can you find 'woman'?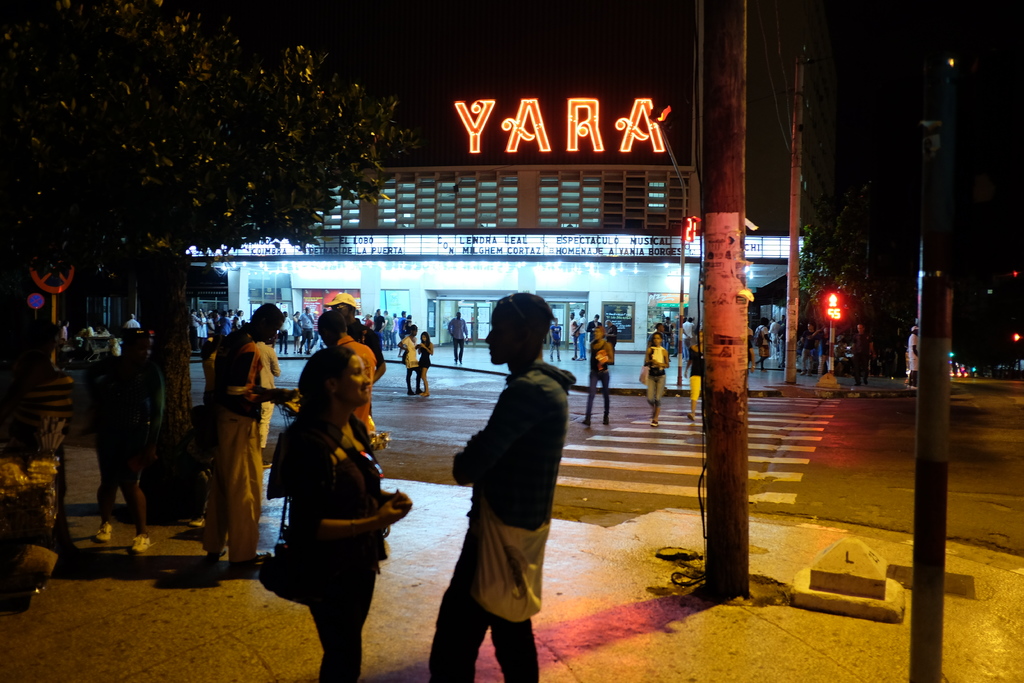
Yes, bounding box: 260, 322, 403, 679.
